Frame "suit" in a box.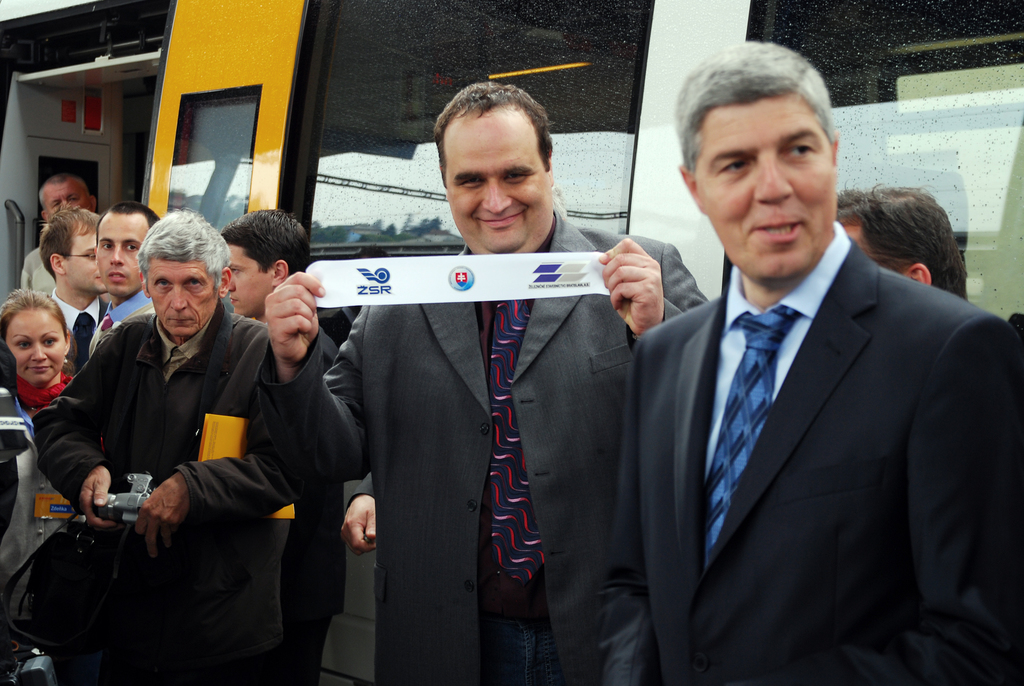
bbox=(609, 139, 1012, 678).
